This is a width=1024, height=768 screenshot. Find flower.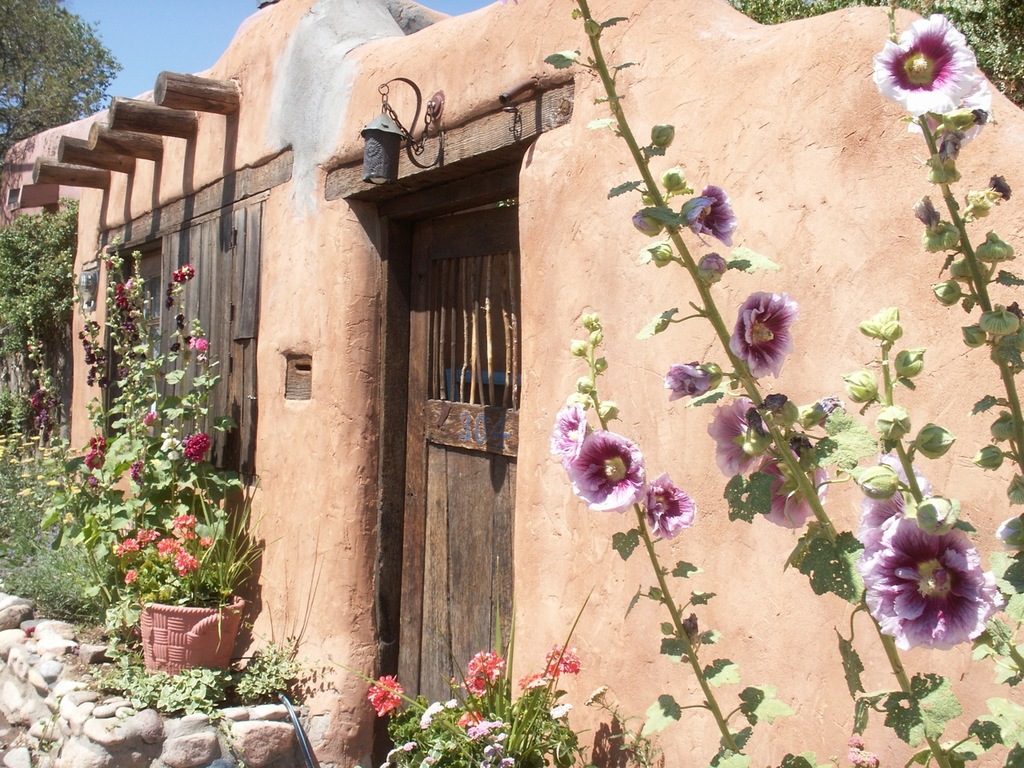
Bounding box: box(665, 362, 726, 402).
